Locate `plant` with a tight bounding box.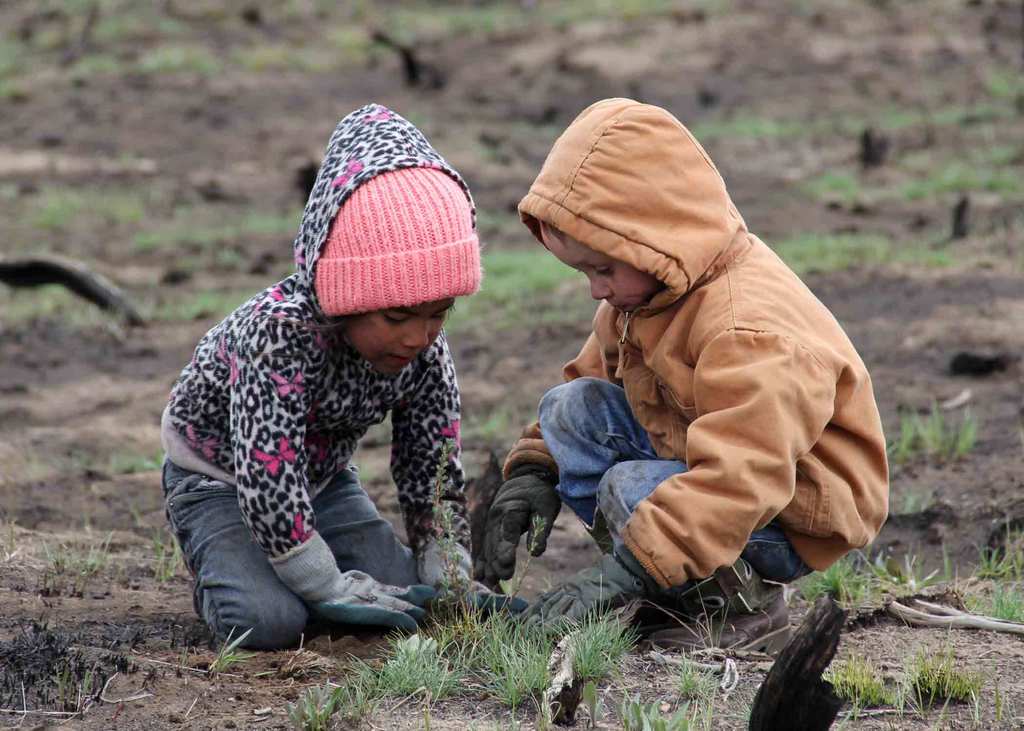
<region>430, 449, 470, 617</region>.
